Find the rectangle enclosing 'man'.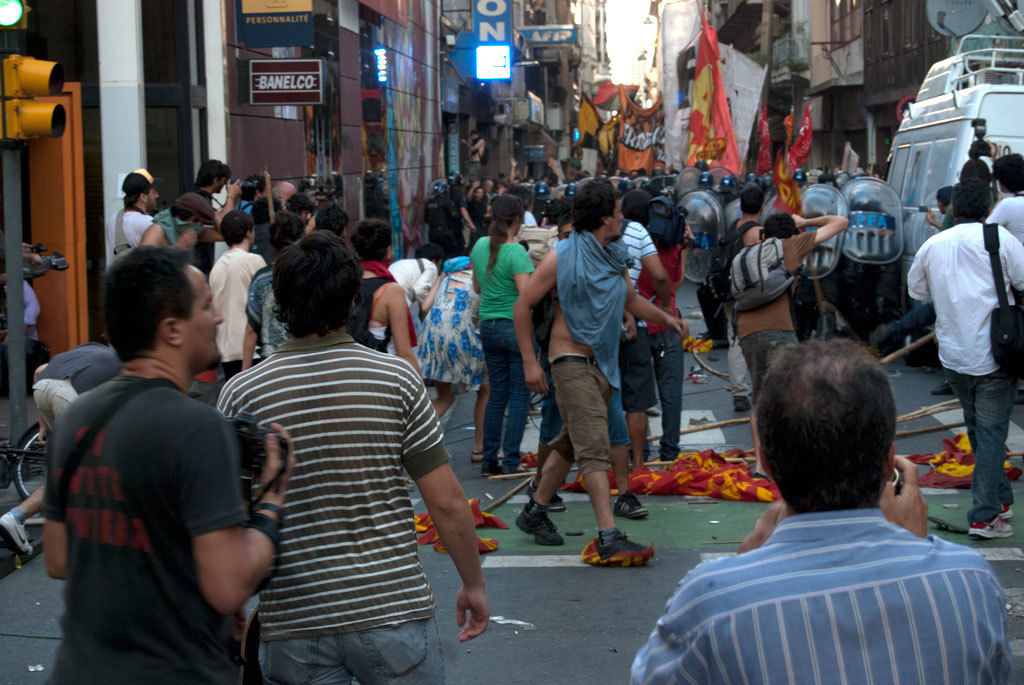
274 177 295 204.
